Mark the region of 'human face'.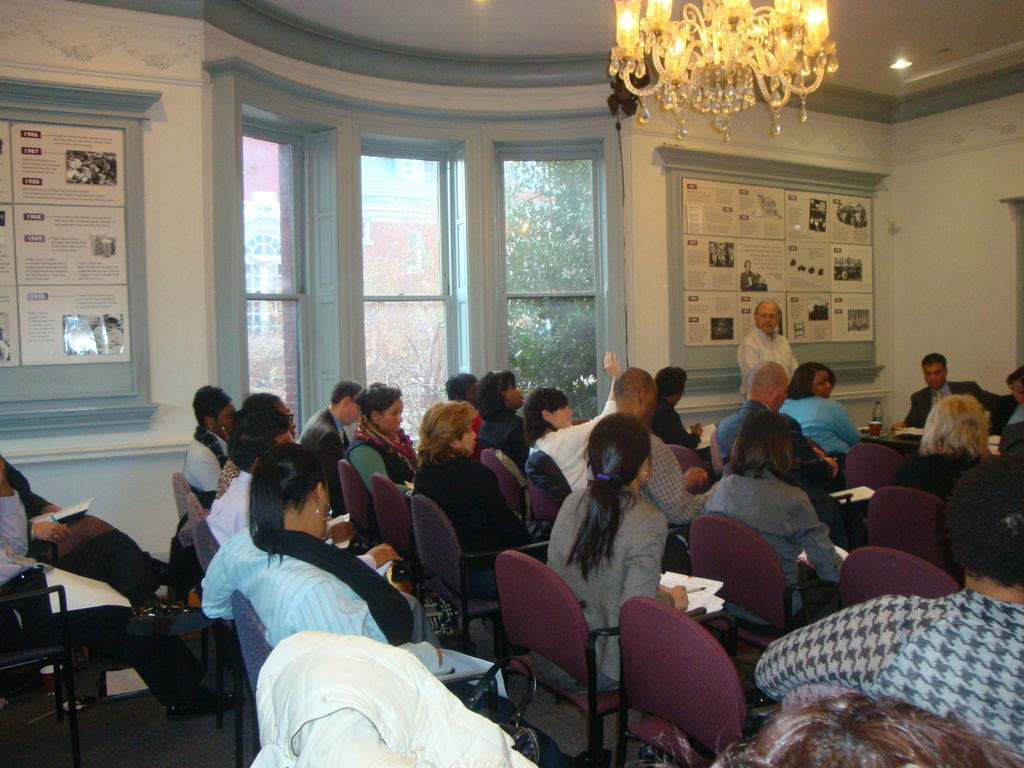
Region: bbox=(753, 301, 778, 335).
